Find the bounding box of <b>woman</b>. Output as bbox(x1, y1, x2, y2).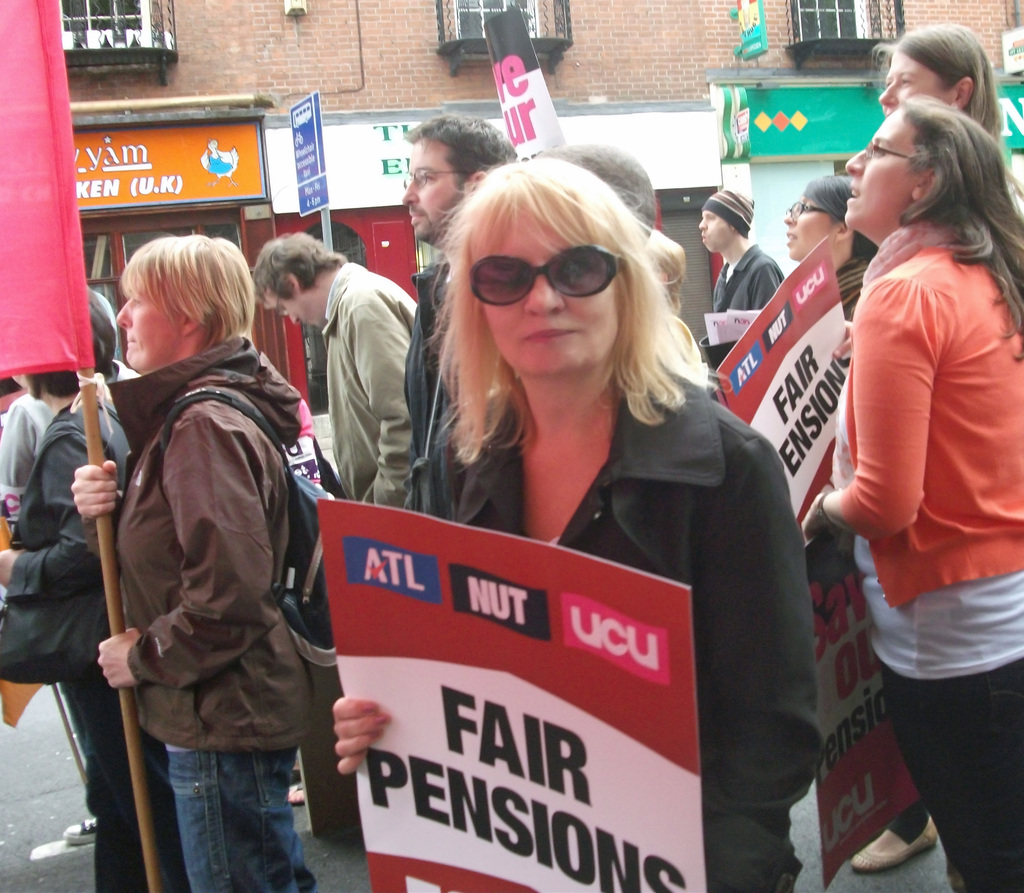
bbox(0, 277, 129, 892).
